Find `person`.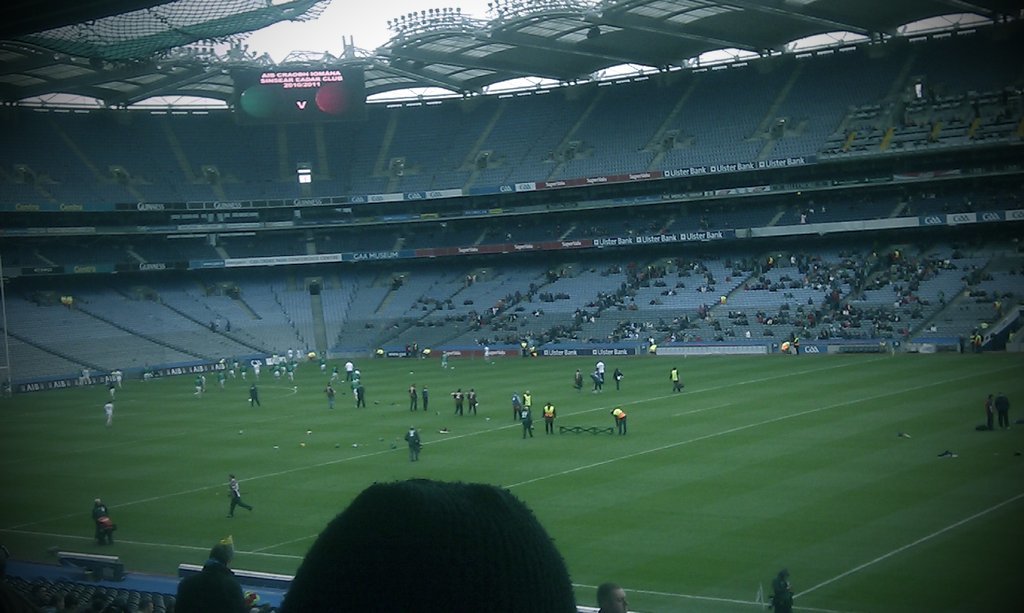
<bbox>542, 398, 554, 426</bbox>.
